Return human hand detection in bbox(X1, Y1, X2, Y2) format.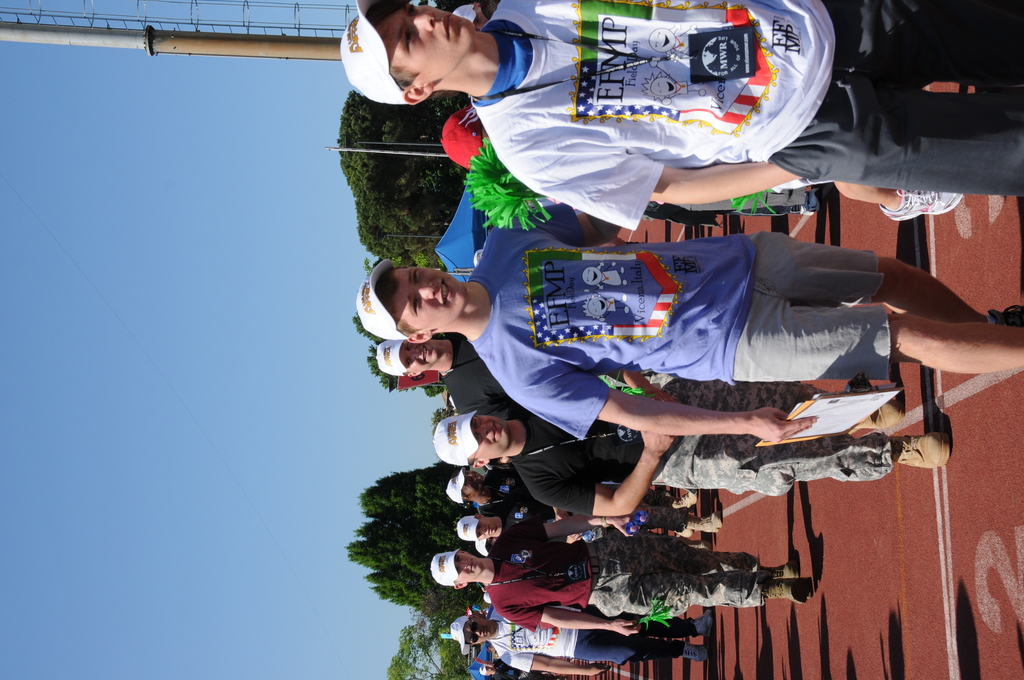
bbox(609, 614, 644, 640).
